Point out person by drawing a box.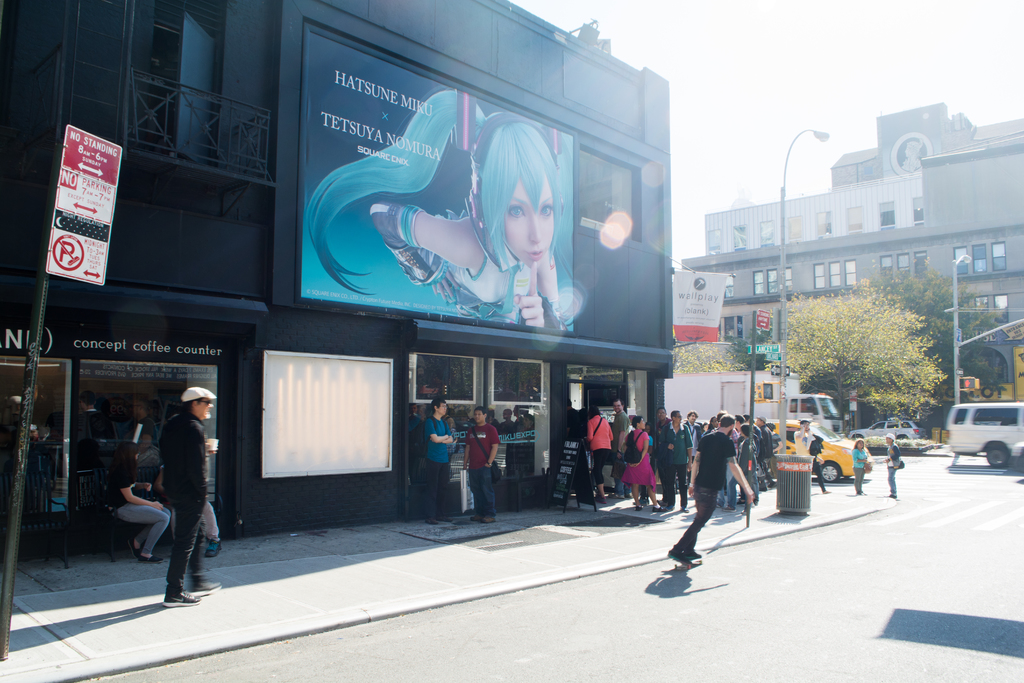
852, 440, 868, 498.
